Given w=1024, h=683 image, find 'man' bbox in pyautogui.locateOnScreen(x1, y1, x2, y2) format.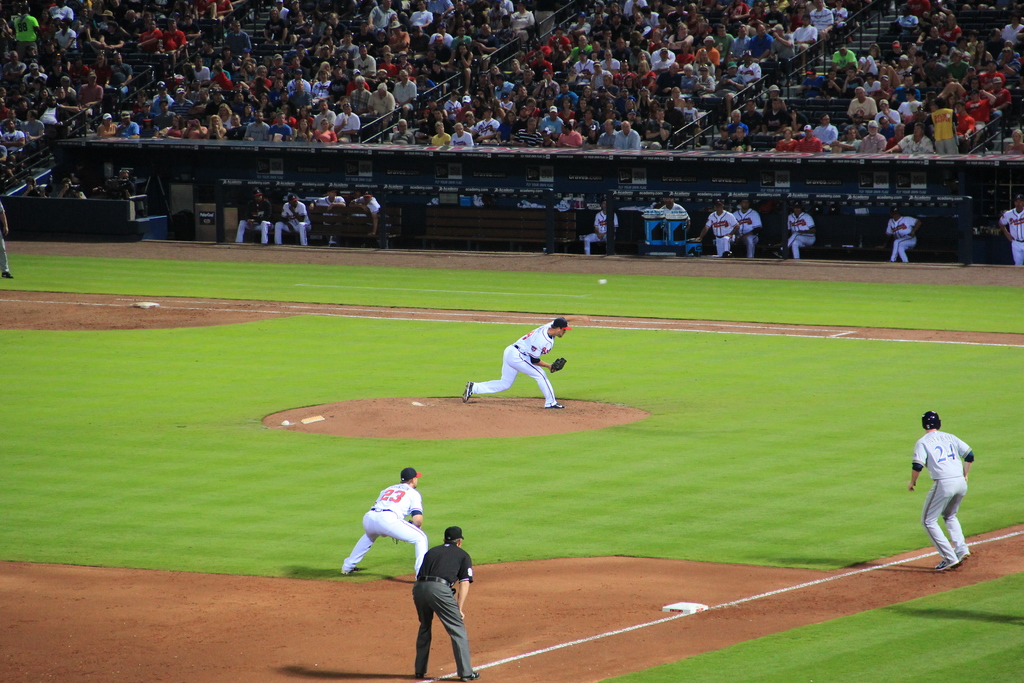
pyautogui.locateOnScreen(732, 205, 758, 255).
